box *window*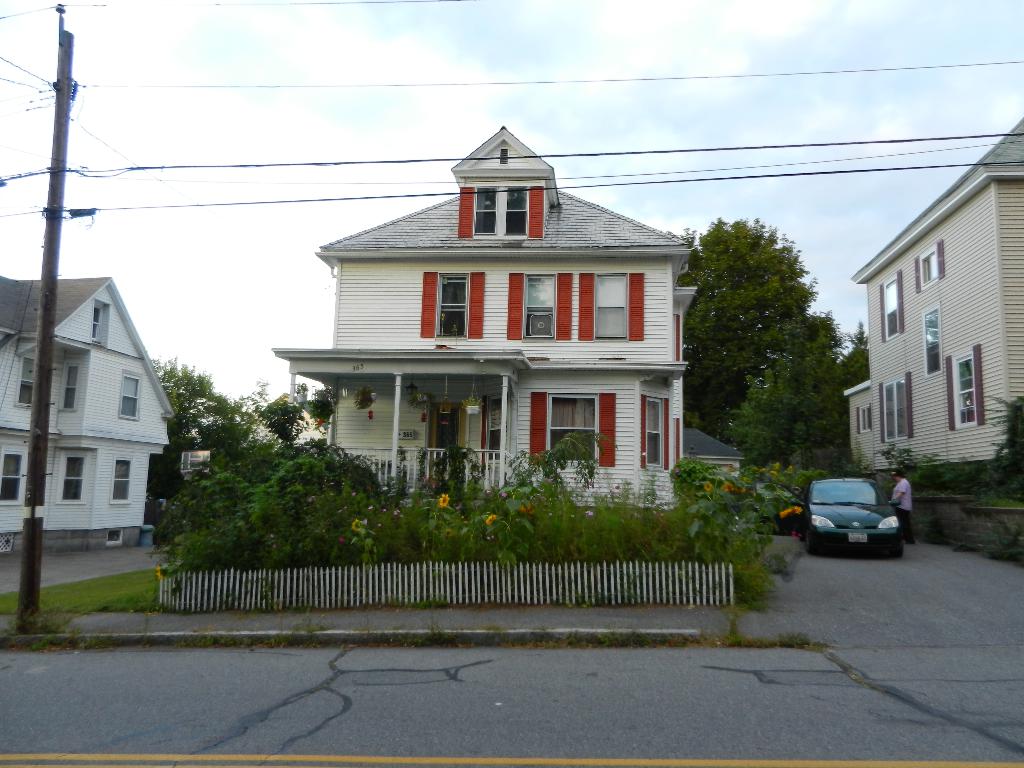
<box>58,460,85,504</box>
